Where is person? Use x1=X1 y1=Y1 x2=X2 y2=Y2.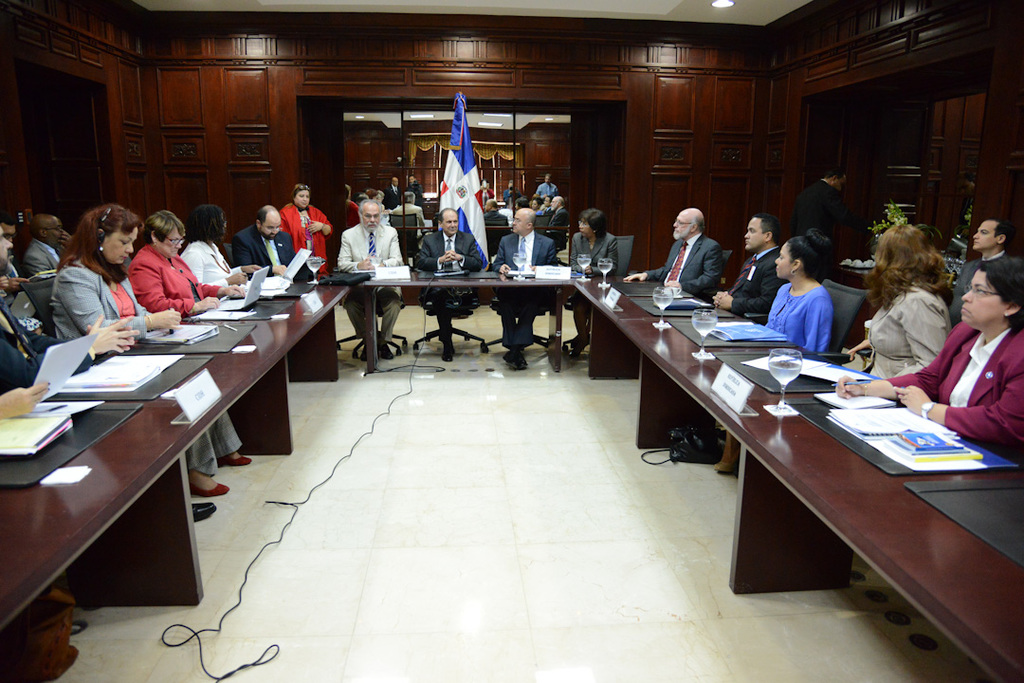
x1=796 y1=163 x2=876 y2=261.
